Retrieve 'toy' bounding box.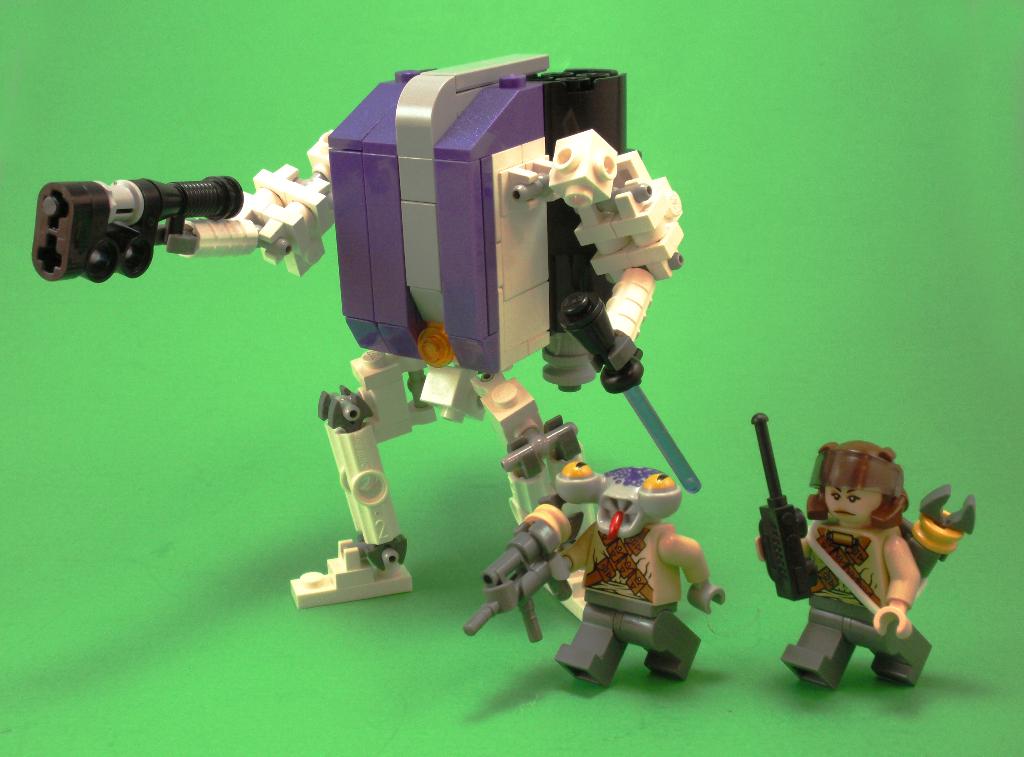
Bounding box: <box>747,432,966,689</box>.
